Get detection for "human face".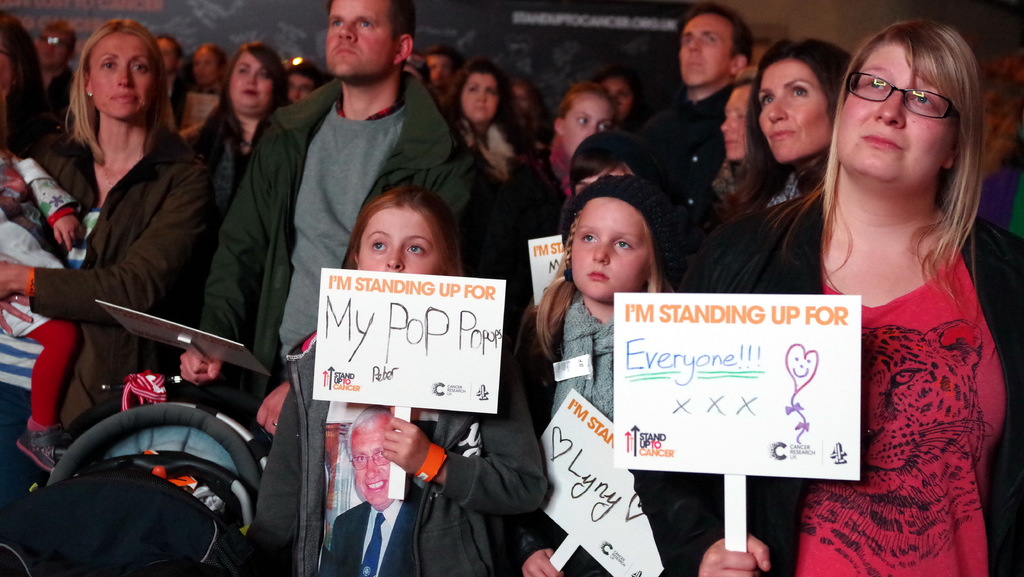
Detection: x1=422, y1=52, x2=451, y2=91.
